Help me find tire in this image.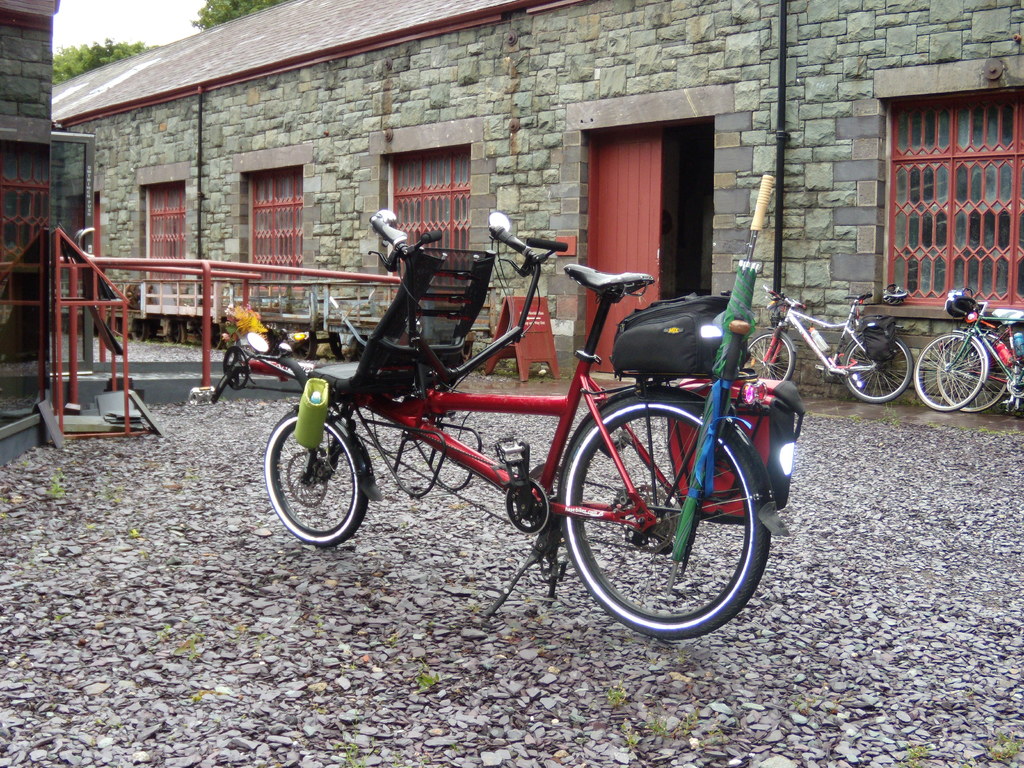
Found it: (916, 331, 987, 410).
